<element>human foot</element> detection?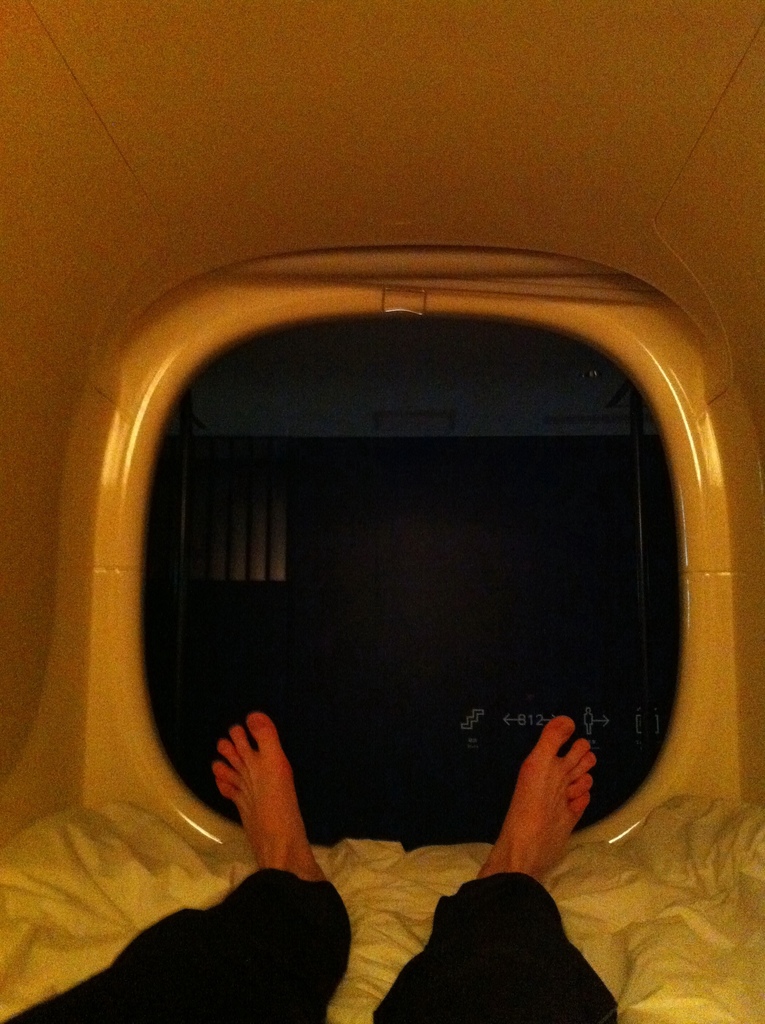
BBox(209, 707, 334, 883)
